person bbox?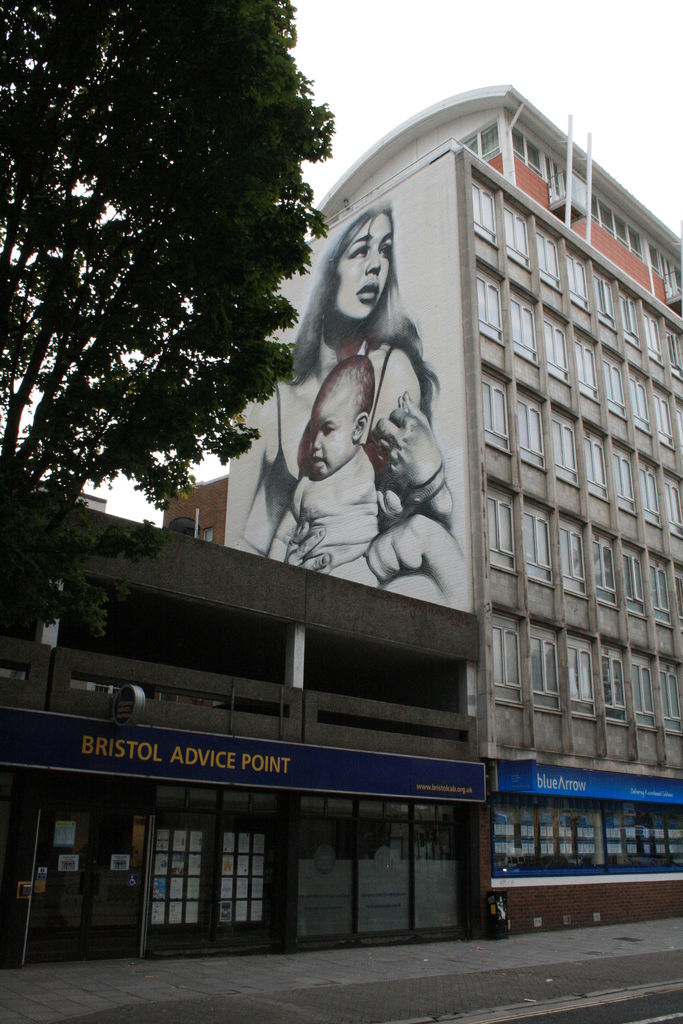
x1=267, y1=353, x2=468, y2=596
